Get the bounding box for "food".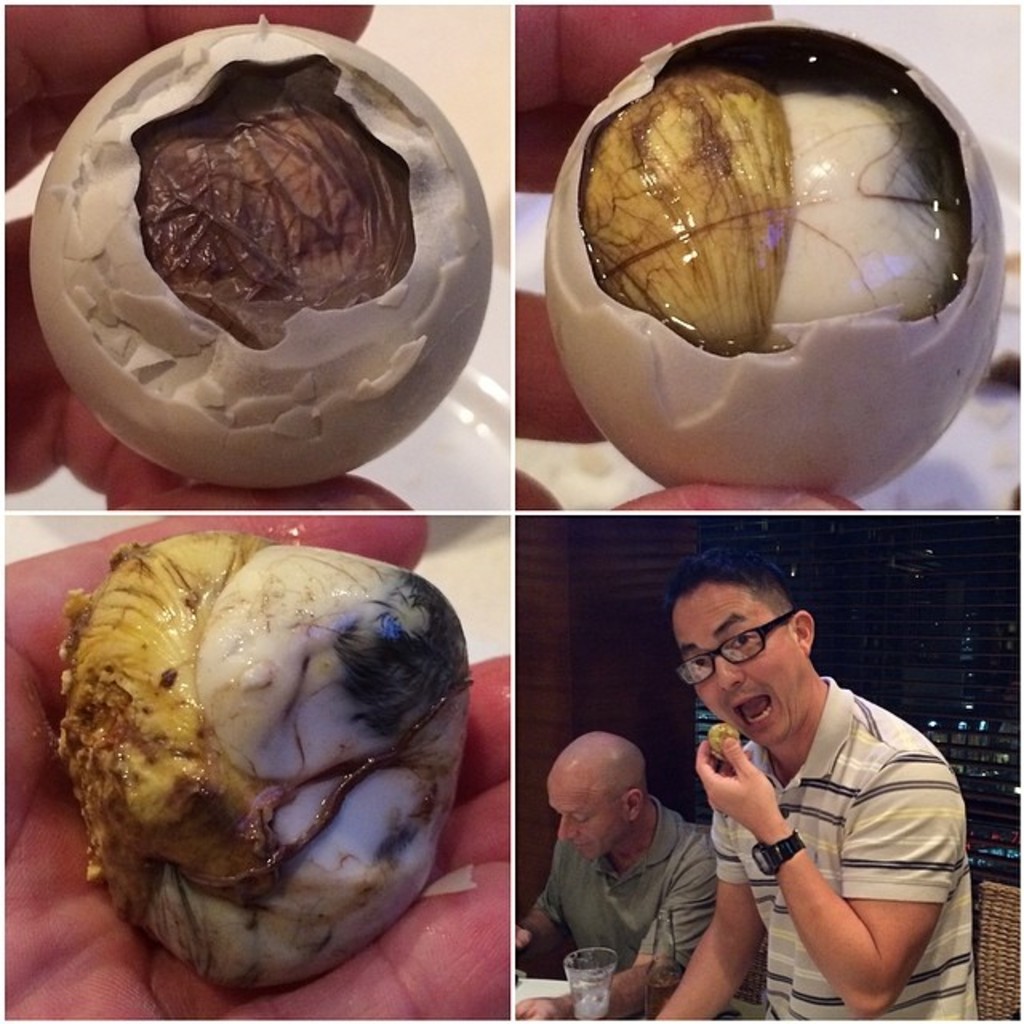
BBox(578, 58, 966, 360).
